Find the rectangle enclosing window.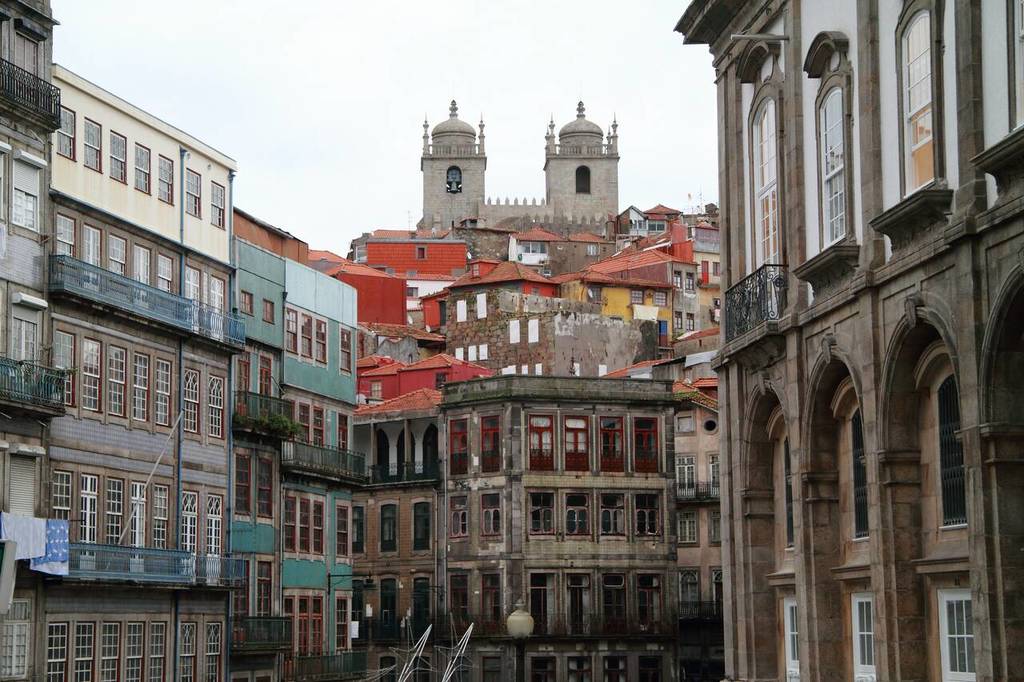
[x1=837, y1=373, x2=871, y2=560].
